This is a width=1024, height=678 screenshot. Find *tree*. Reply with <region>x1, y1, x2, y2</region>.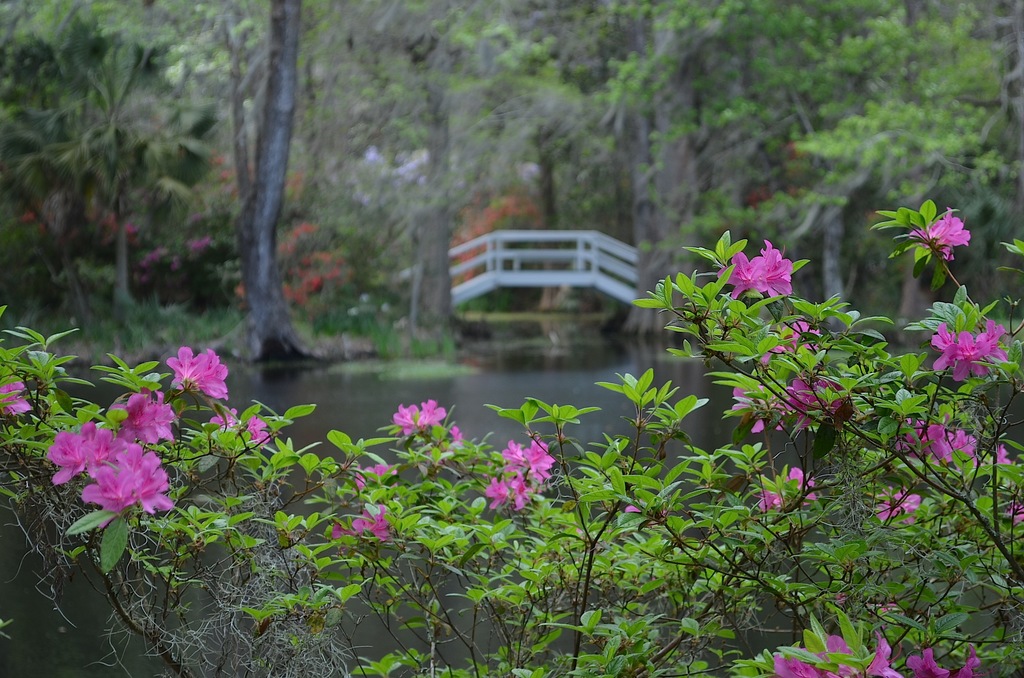
<region>8, 22, 282, 334</region>.
